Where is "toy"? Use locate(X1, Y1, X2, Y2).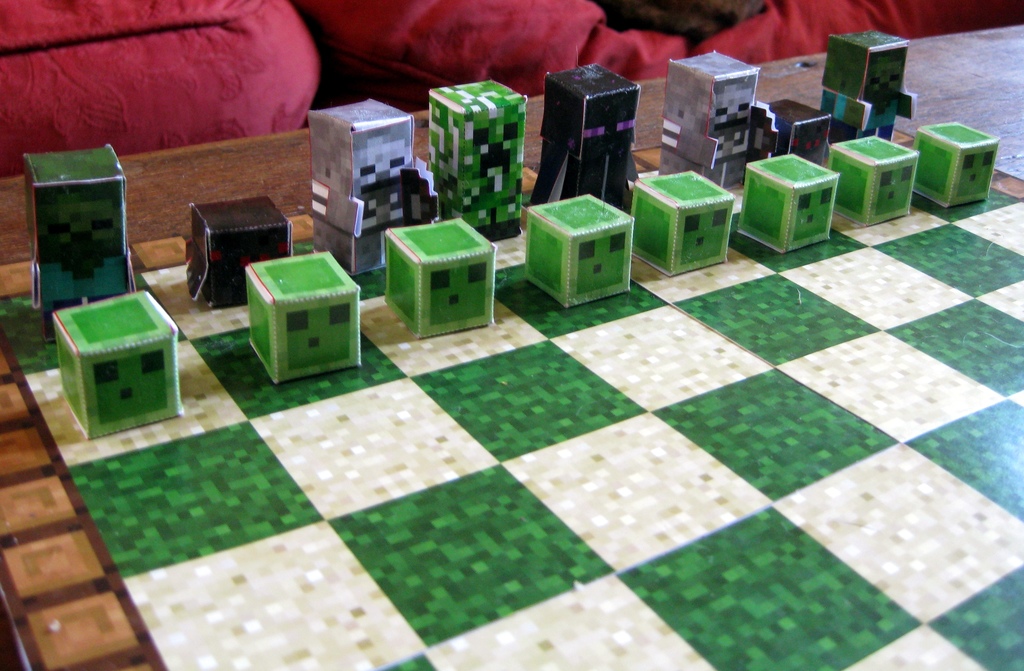
locate(188, 193, 294, 308).
